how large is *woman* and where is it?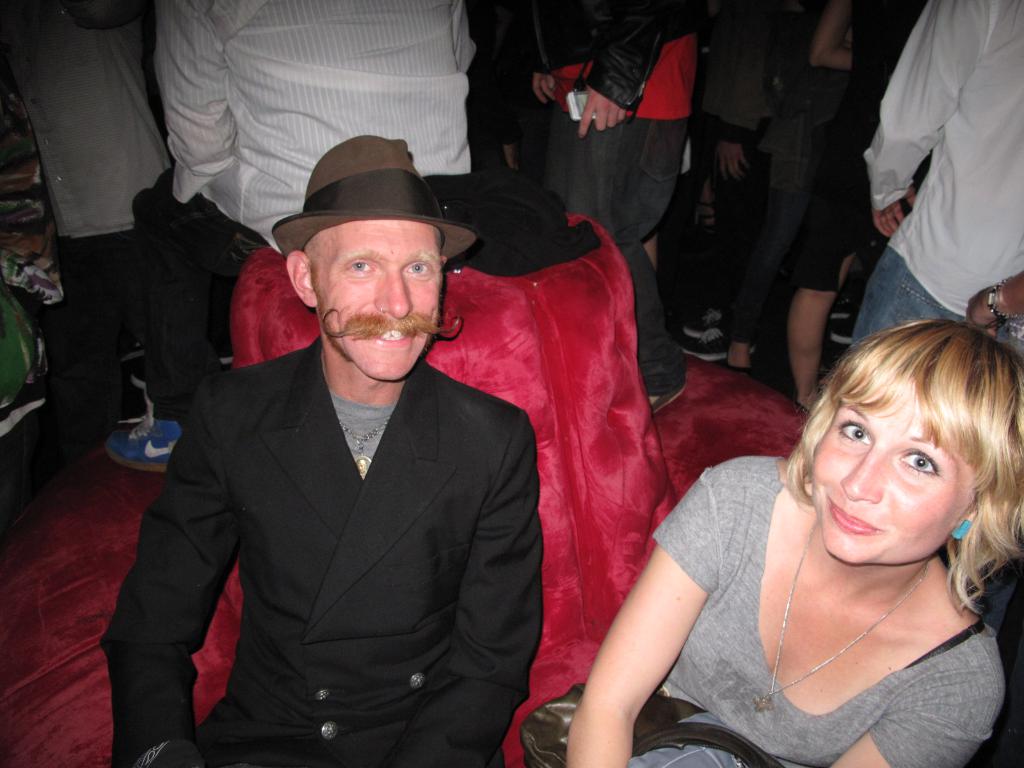
Bounding box: box(637, 289, 1021, 752).
